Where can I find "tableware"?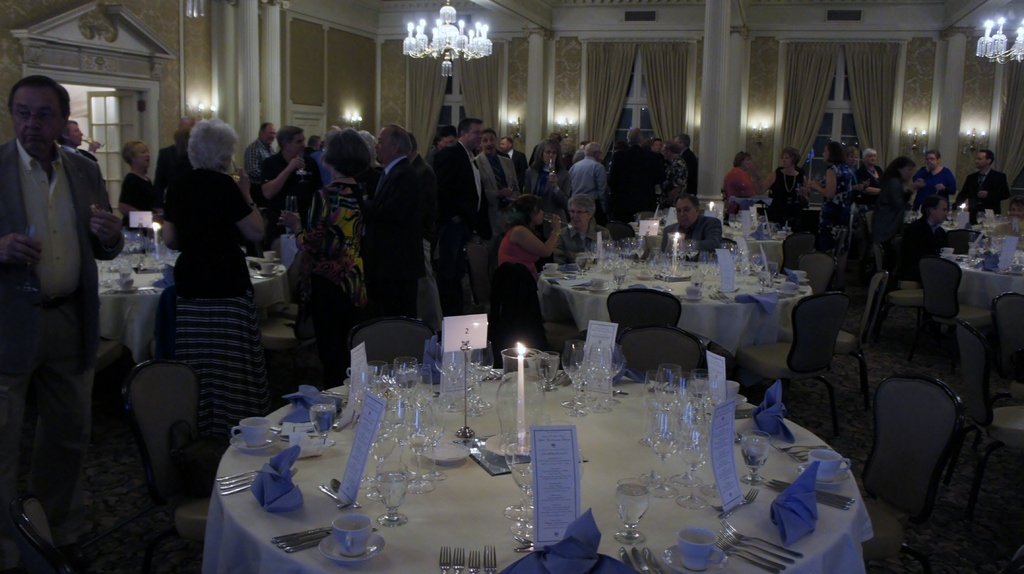
You can find it at bbox=[317, 483, 349, 509].
